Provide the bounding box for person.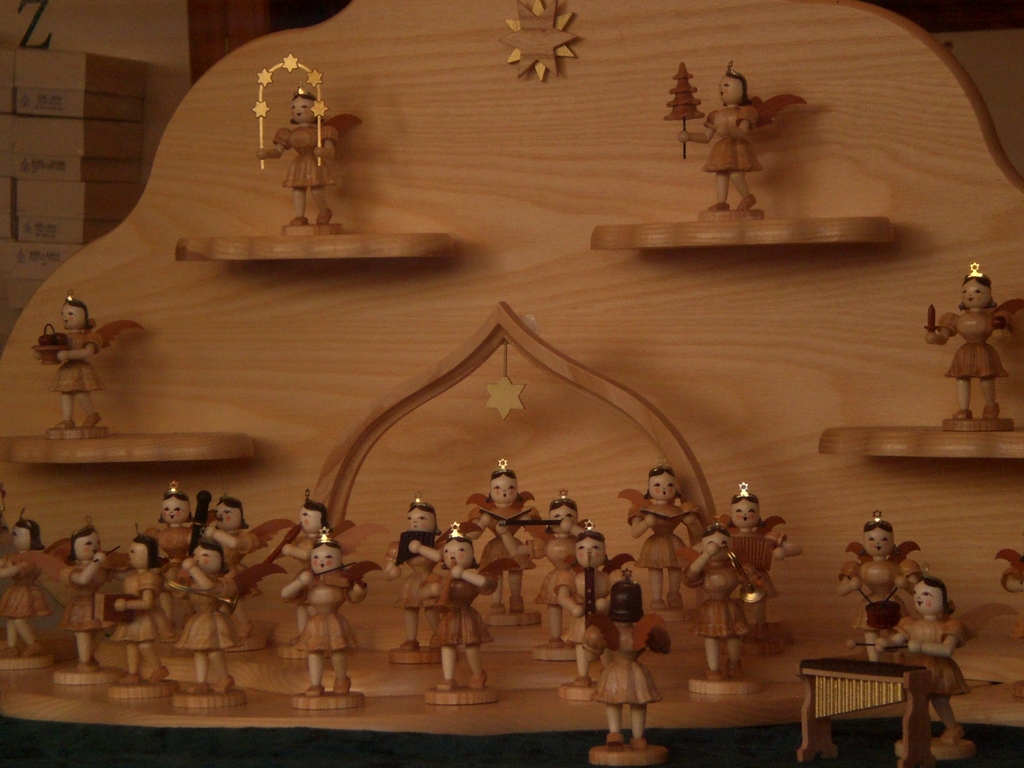
[414, 527, 509, 692].
